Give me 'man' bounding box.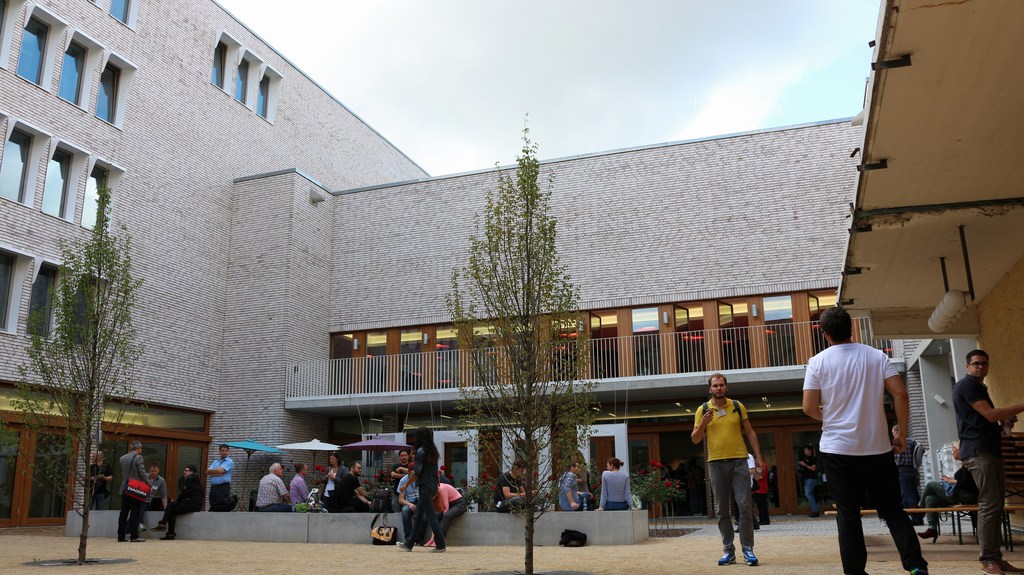
{"x1": 337, "y1": 458, "x2": 378, "y2": 514}.
